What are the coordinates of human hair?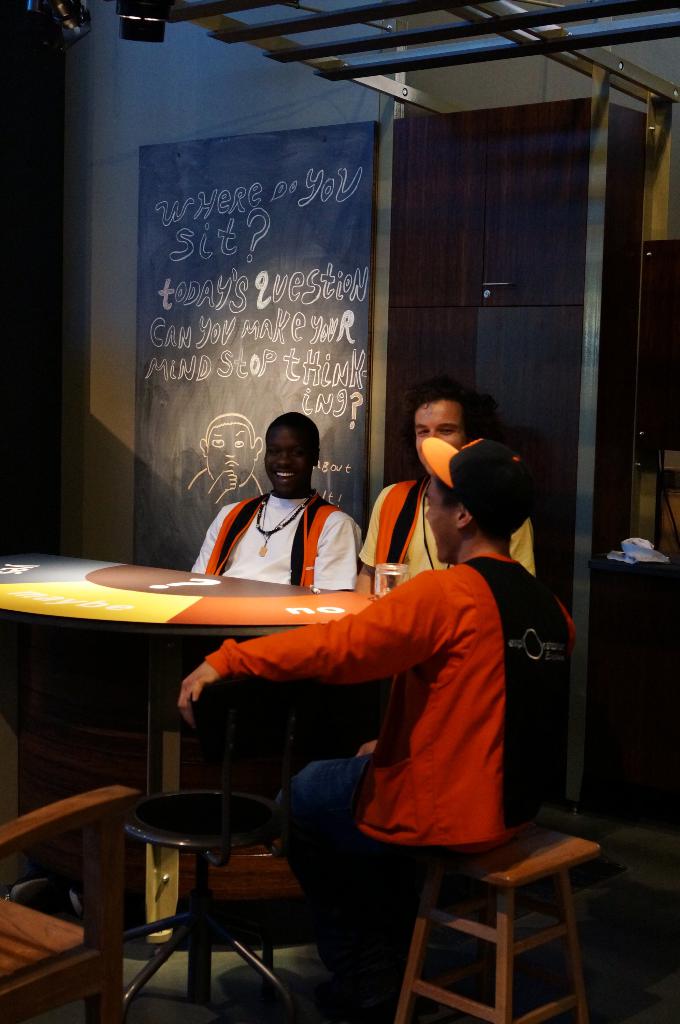
(left=266, top=406, right=322, bottom=464).
